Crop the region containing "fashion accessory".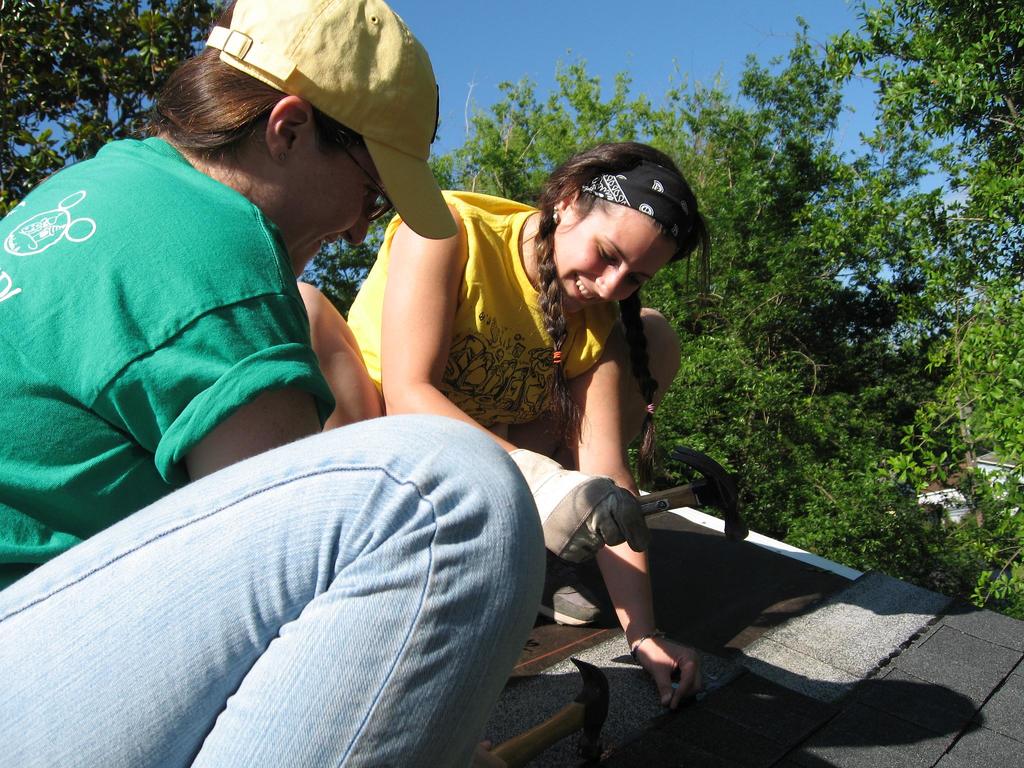
Crop region: (left=279, top=154, right=289, bottom=163).
